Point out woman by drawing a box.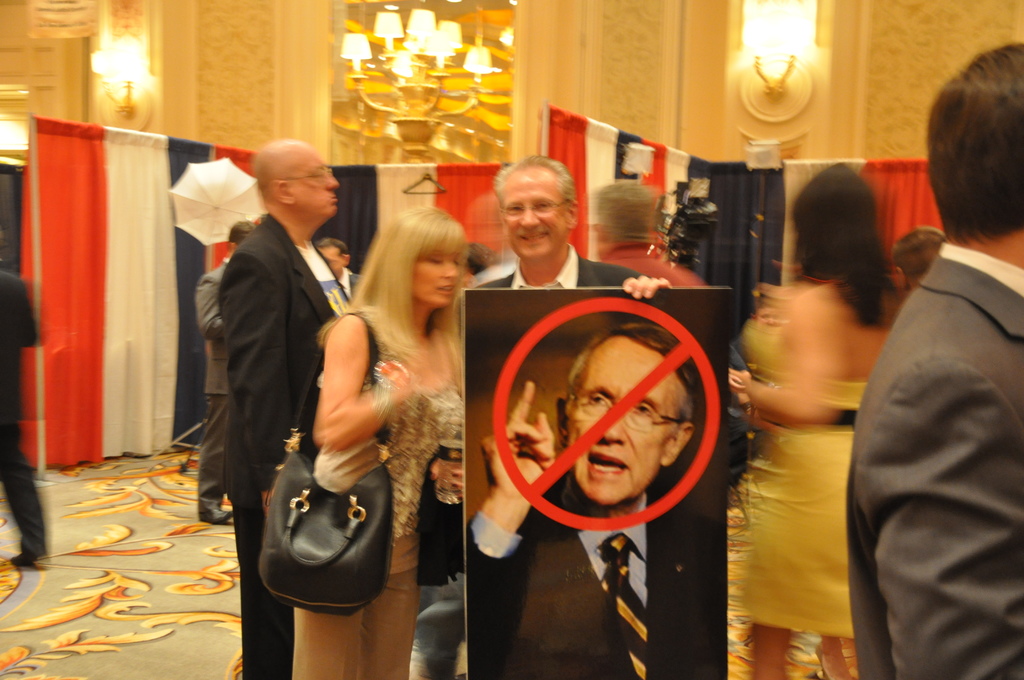
<bbox>735, 160, 906, 679</bbox>.
